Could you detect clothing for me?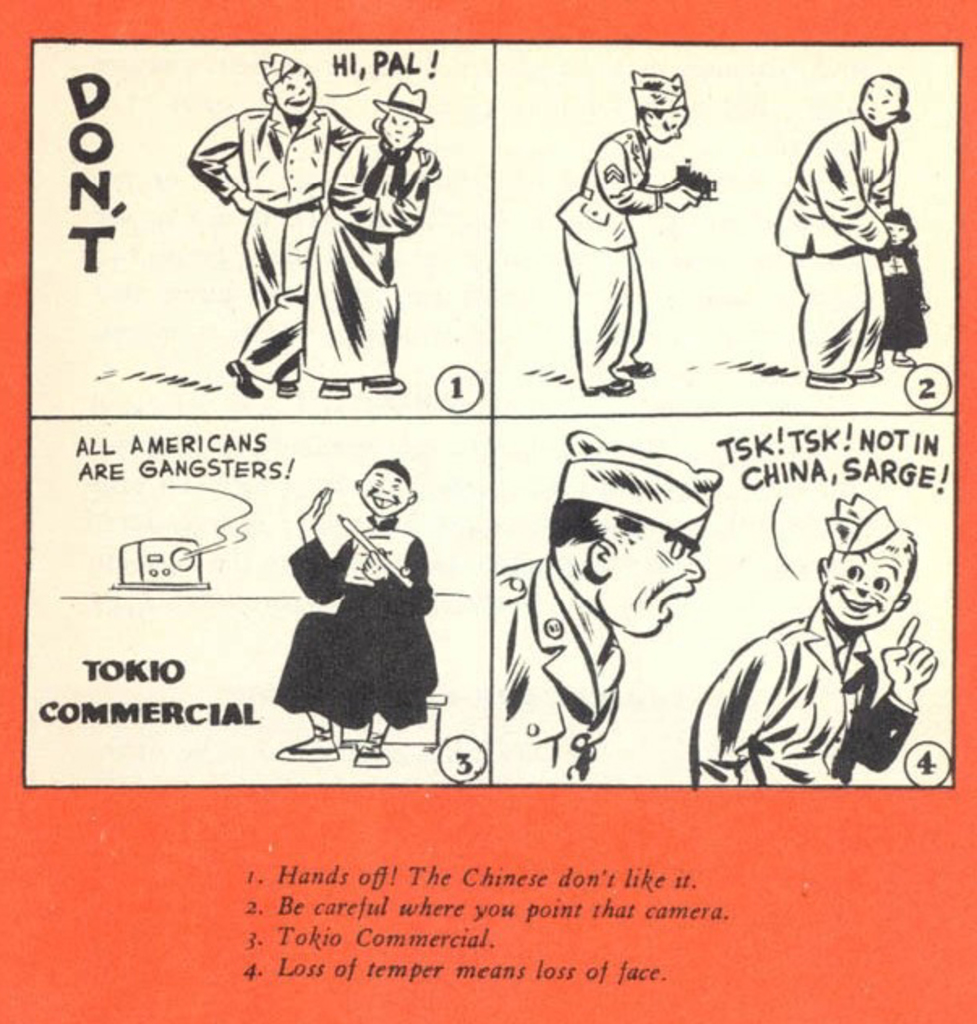
Detection result: <region>183, 109, 355, 386</region>.
